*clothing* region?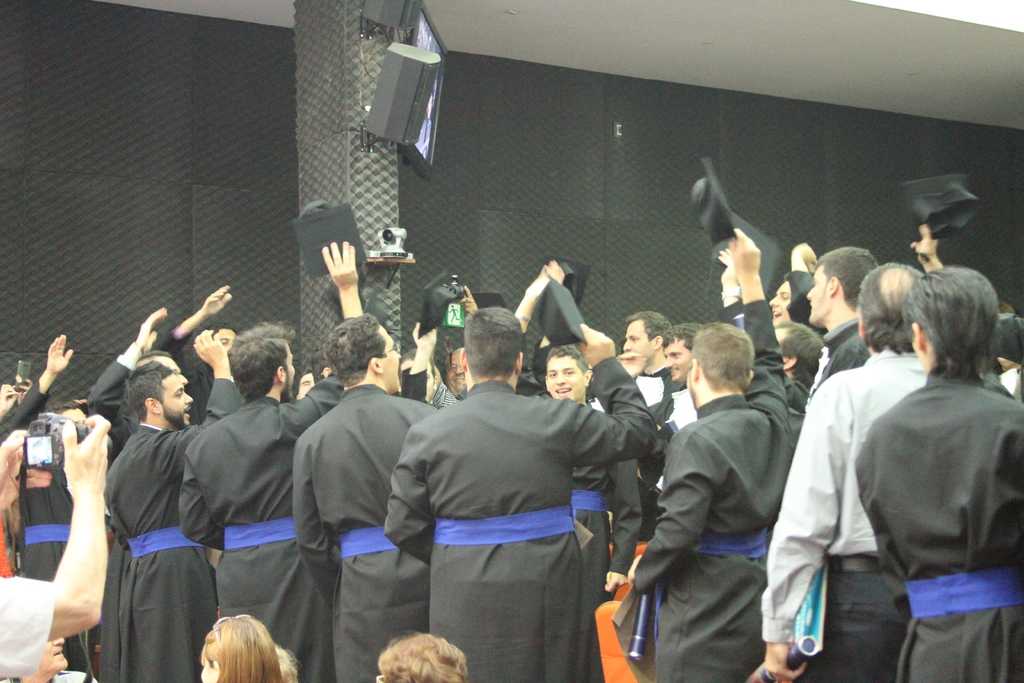
{"left": 0, "top": 294, "right": 1023, "bottom": 682}
